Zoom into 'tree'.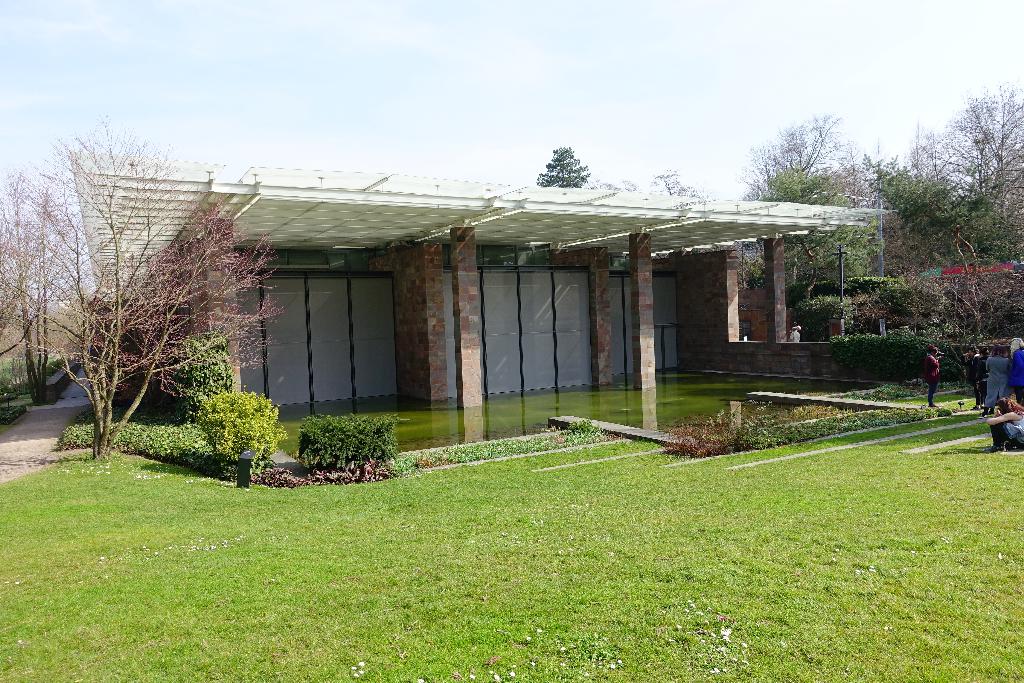
Zoom target: box=[601, 172, 707, 199].
